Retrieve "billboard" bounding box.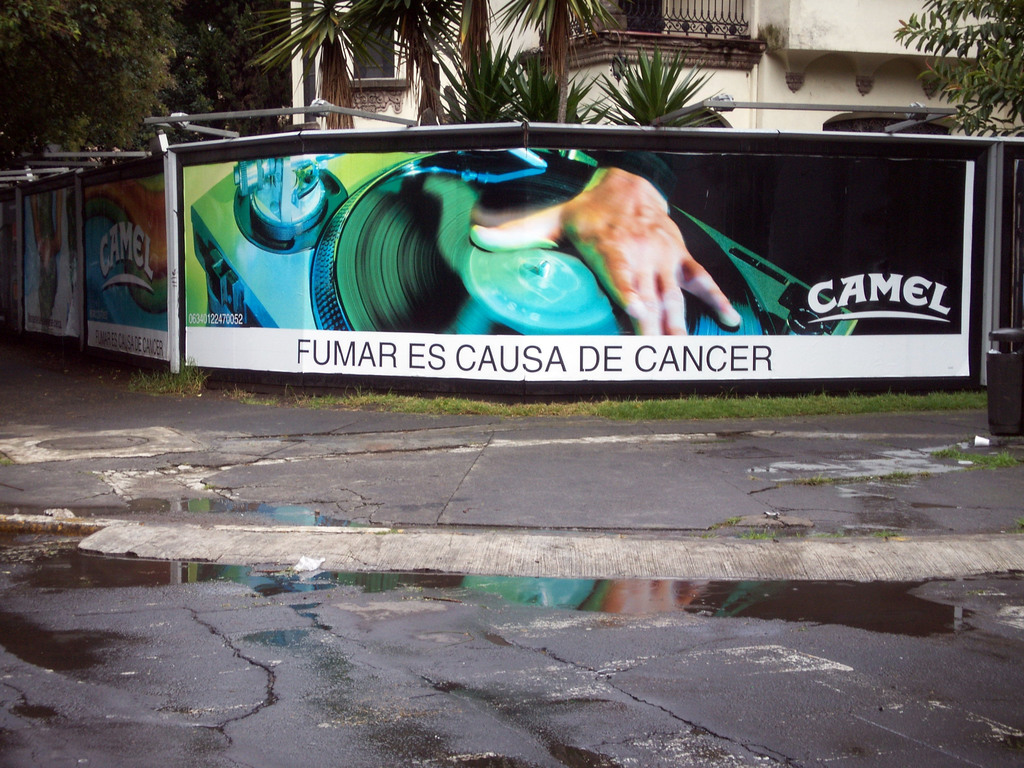
Bounding box: bbox(83, 157, 170, 365).
